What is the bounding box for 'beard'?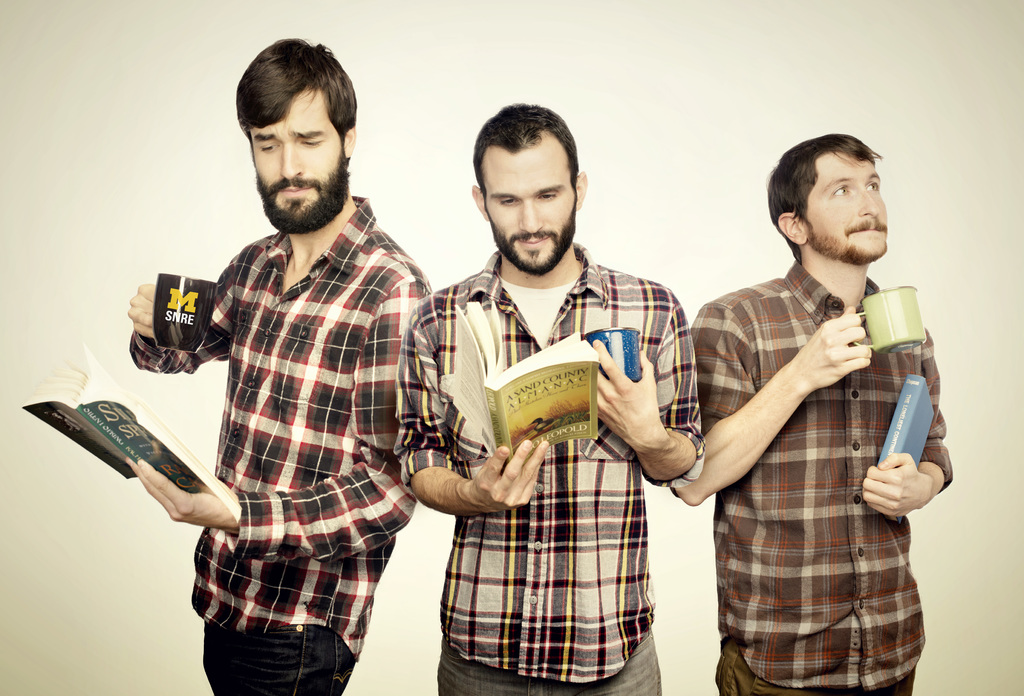
detection(488, 206, 582, 277).
